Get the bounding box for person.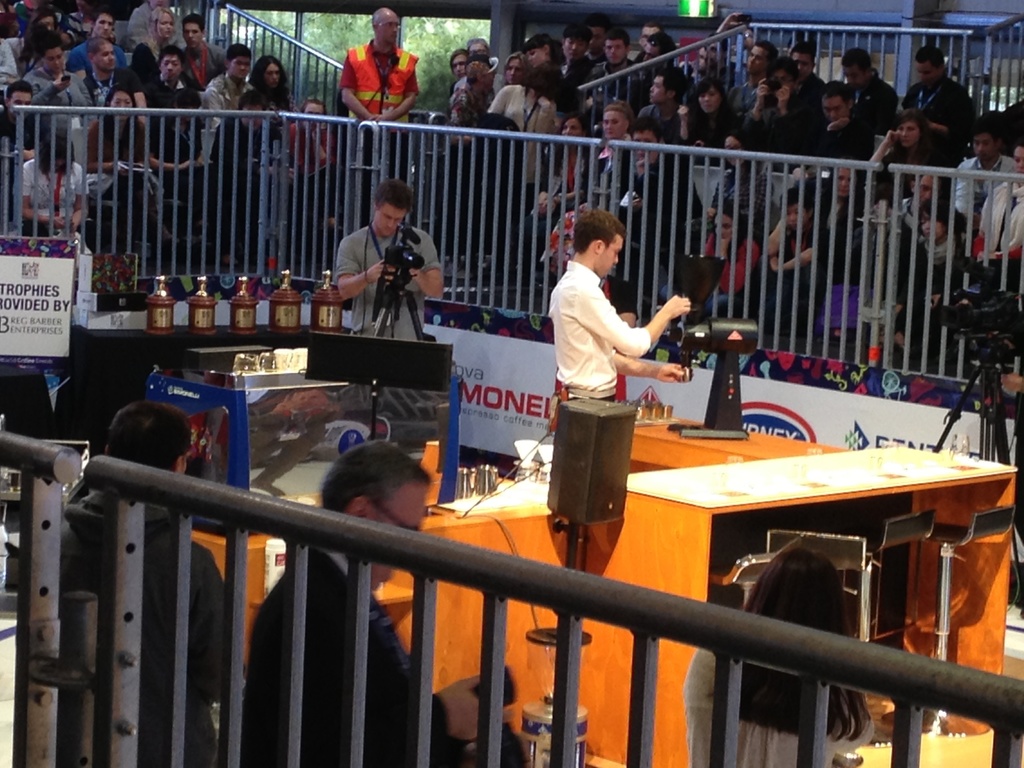
rect(333, 175, 438, 342).
